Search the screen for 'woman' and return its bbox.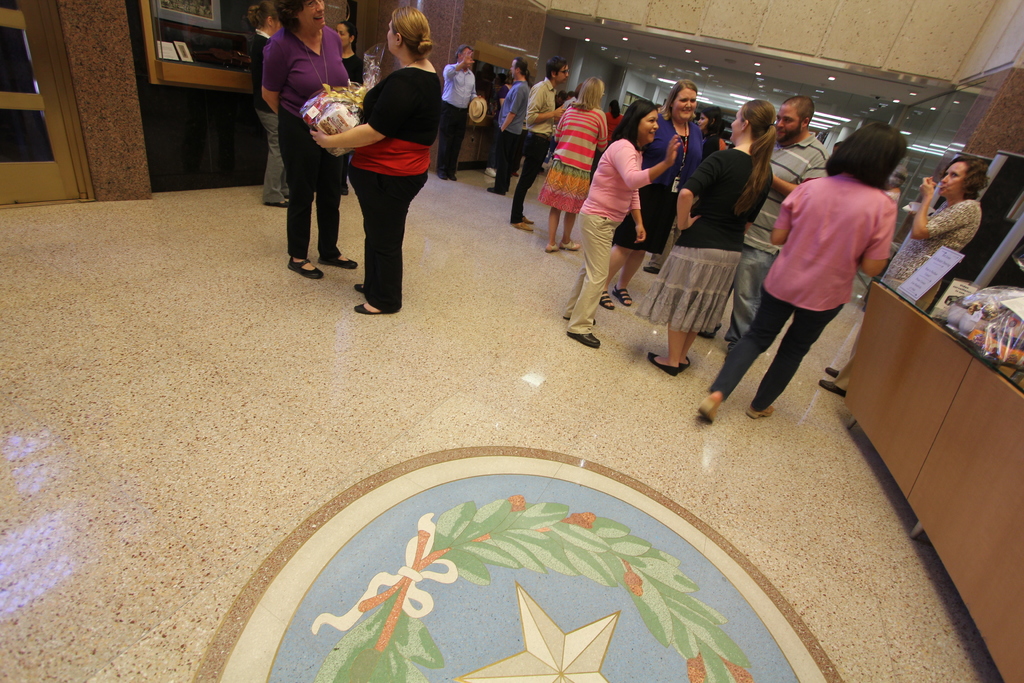
Found: rect(259, 2, 362, 278).
